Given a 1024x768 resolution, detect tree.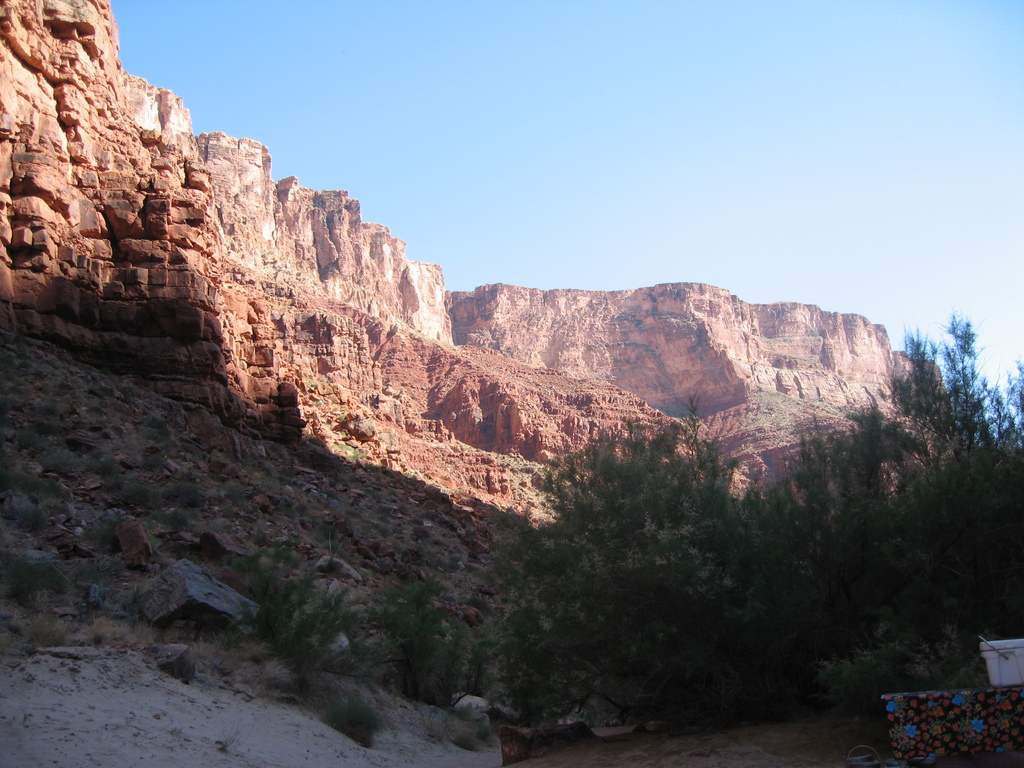
x1=398 y1=589 x2=479 y2=713.
